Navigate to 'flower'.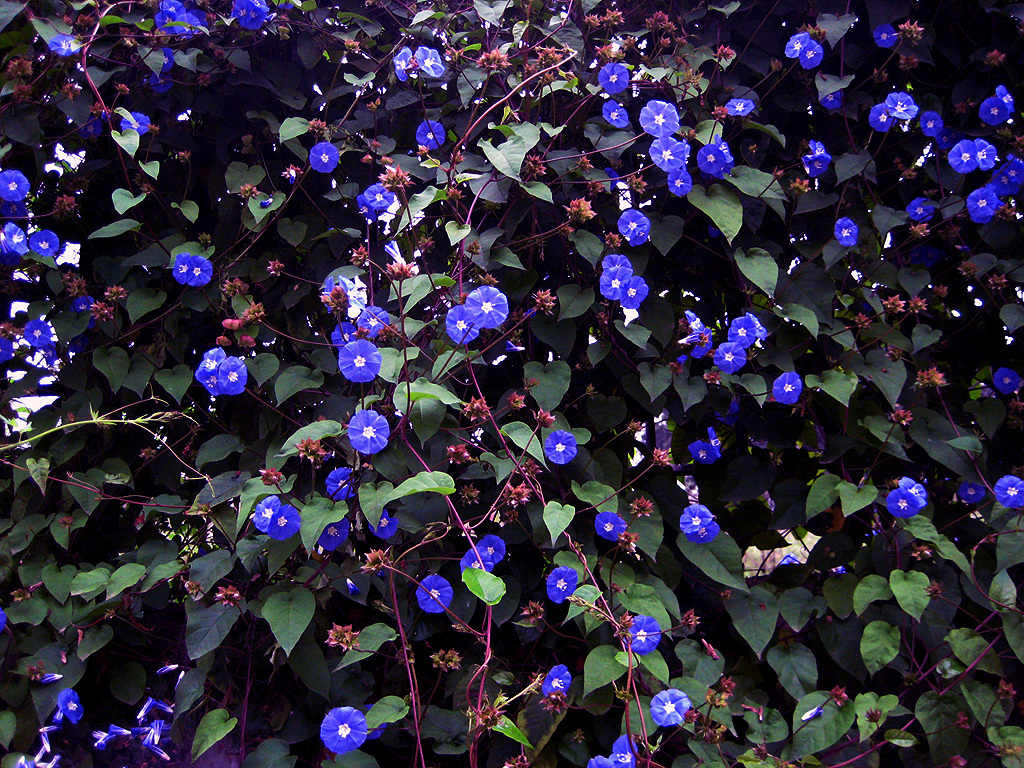
Navigation target: [left=0, top=609, right=9, bottom=632].
